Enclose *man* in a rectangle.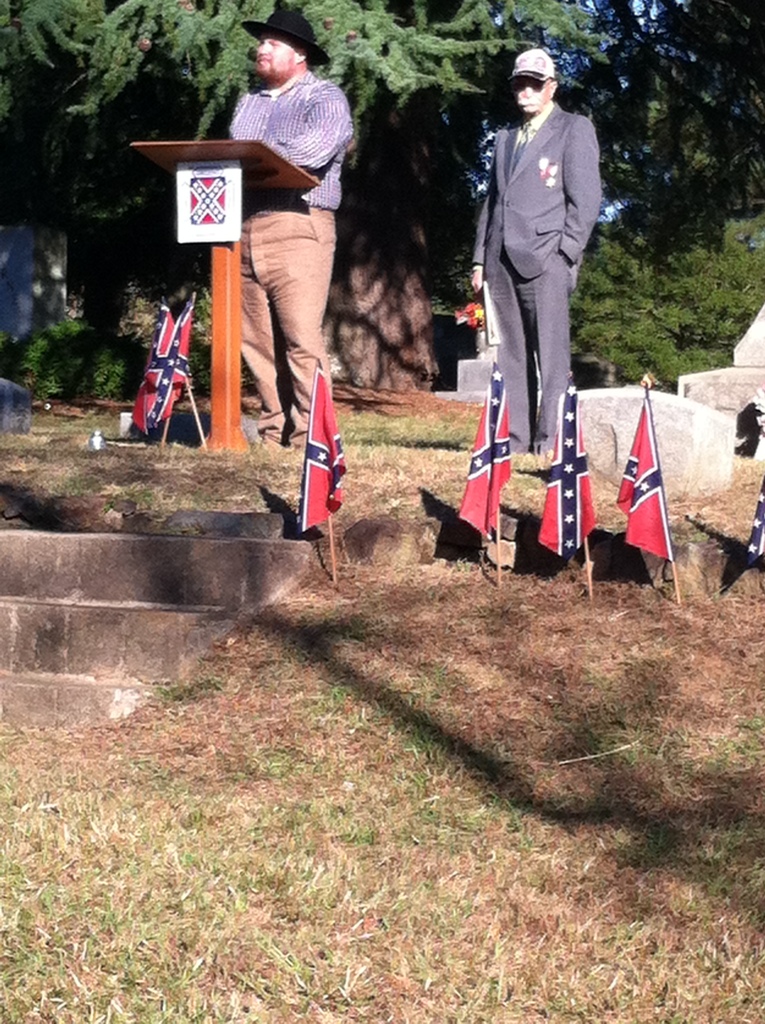
bbox=[221, 70, 357, 429].
